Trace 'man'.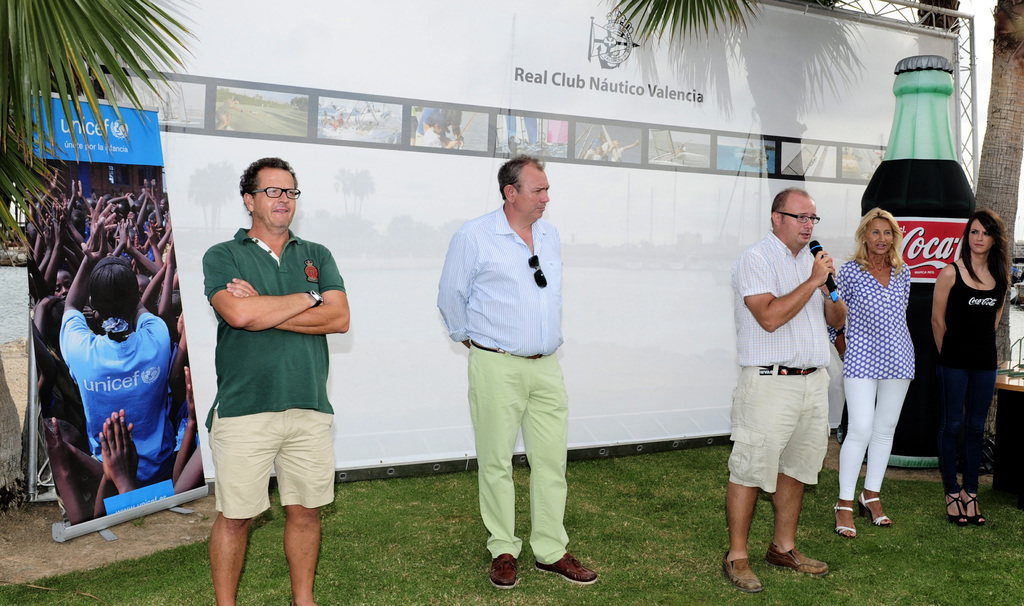
Traced to box=[719, 187, 850, 595].
